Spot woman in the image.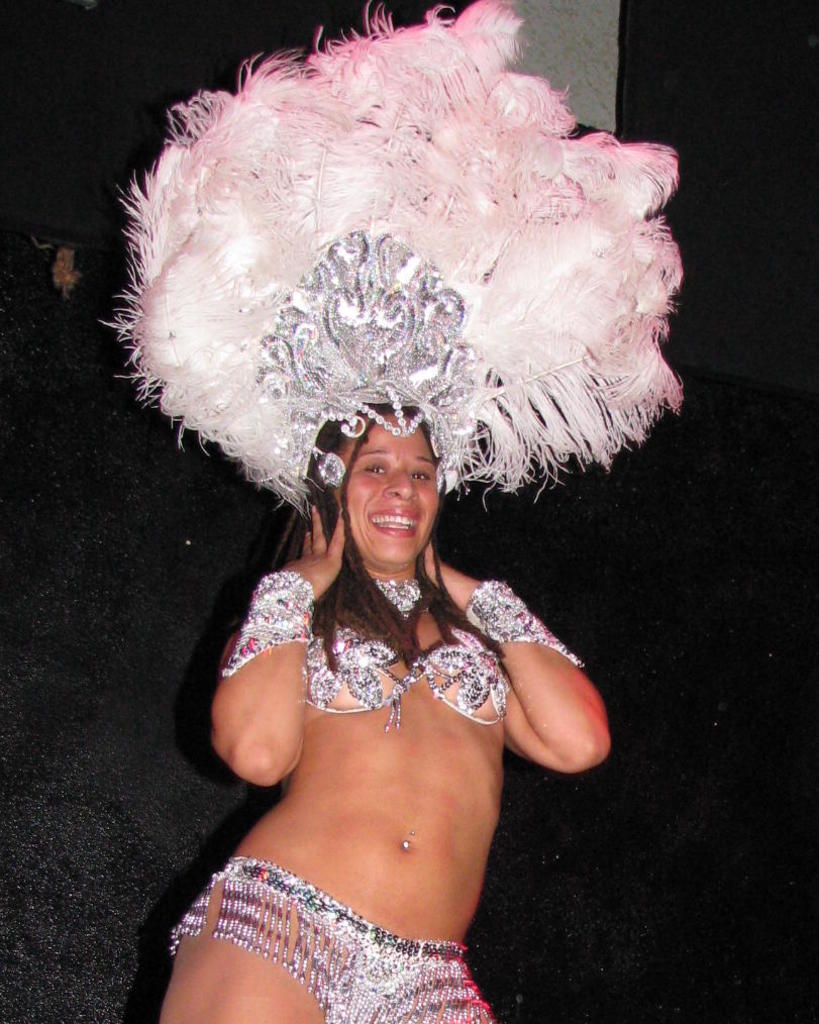
woman found at 179/351/596/1021.
